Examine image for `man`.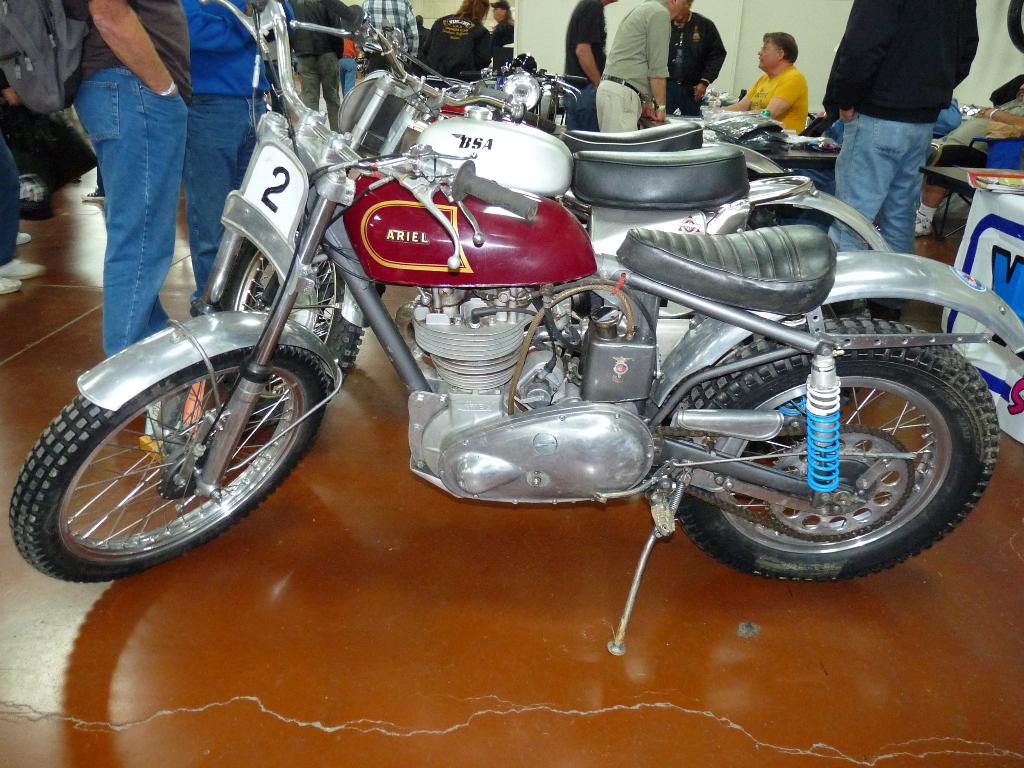
Examination result: 601:0:669:134.
